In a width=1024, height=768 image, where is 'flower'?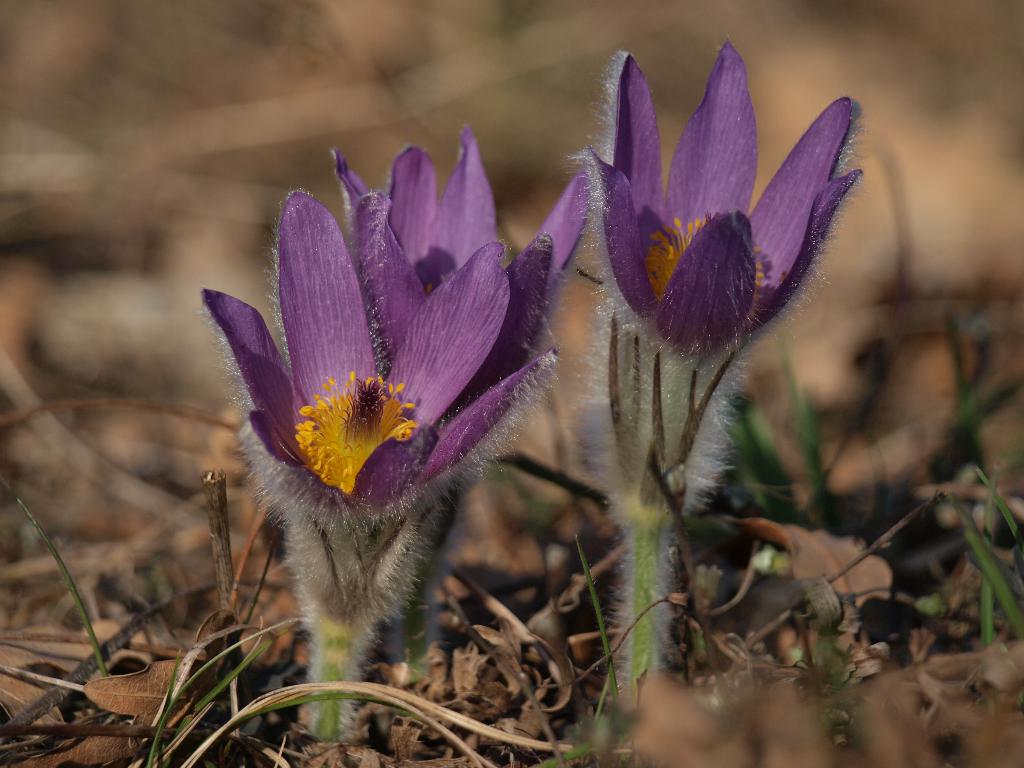
bbox=(565, 39, 868, 371).
